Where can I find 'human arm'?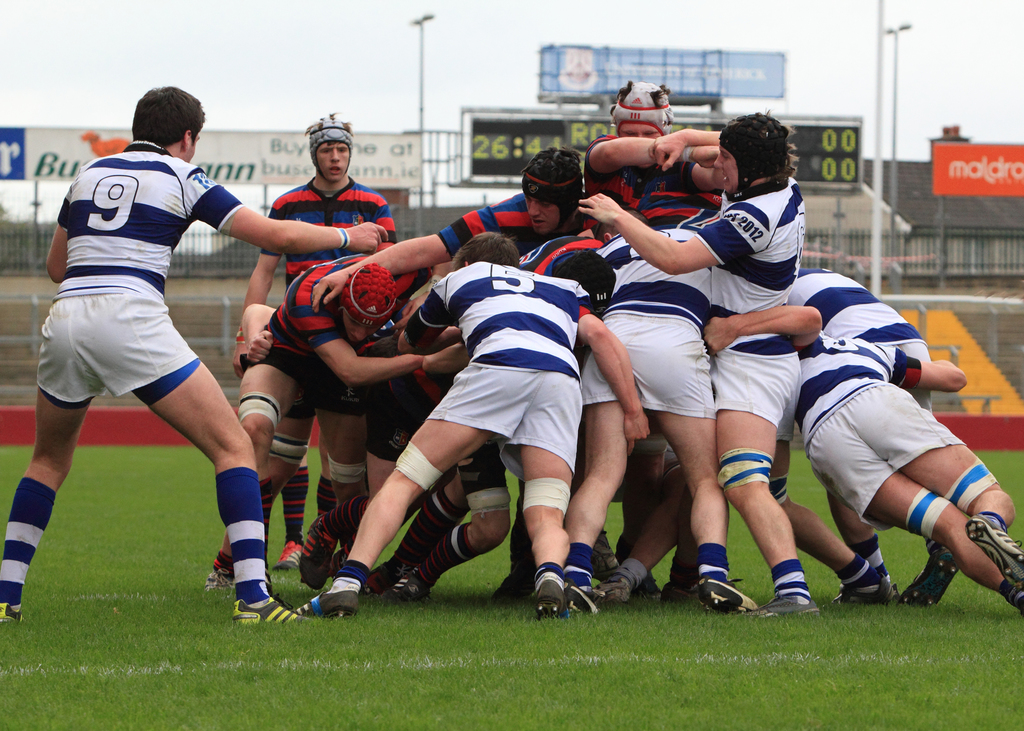
You can find it at 312/211/481/312.
